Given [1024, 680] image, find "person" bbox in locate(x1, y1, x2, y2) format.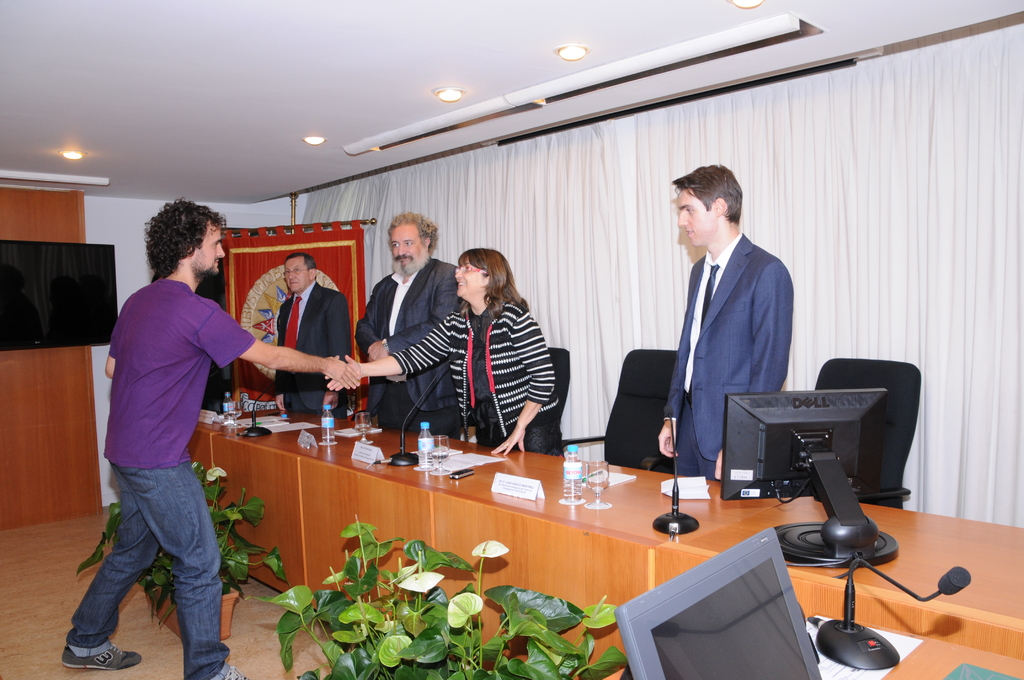
locate(655, 139, 809, 520).
